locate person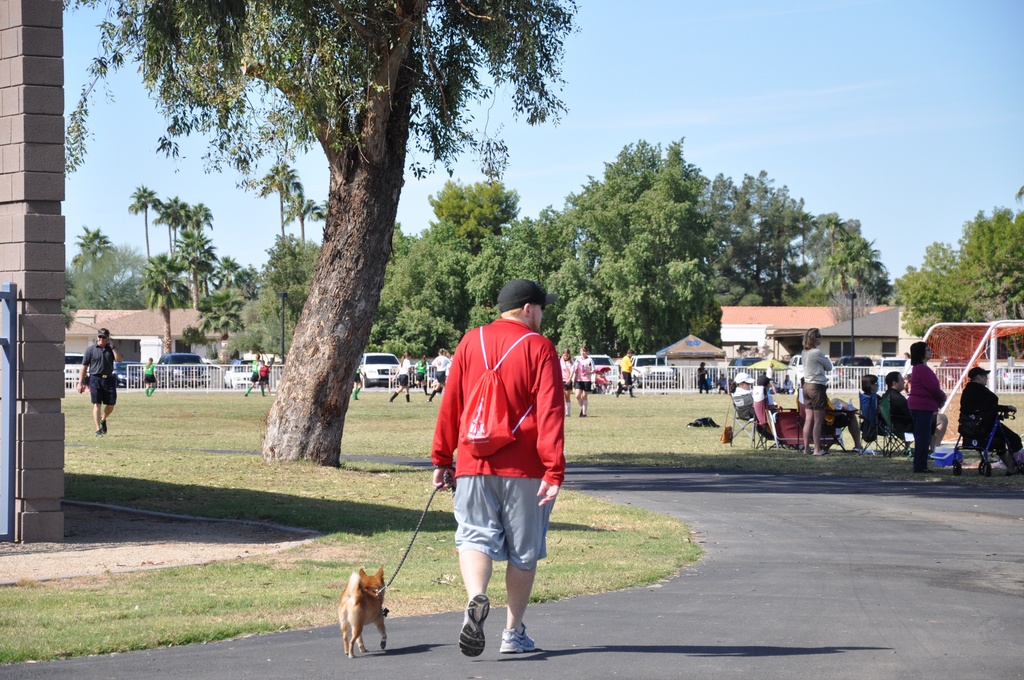
left=76, top=320, right=129, bottom=432
